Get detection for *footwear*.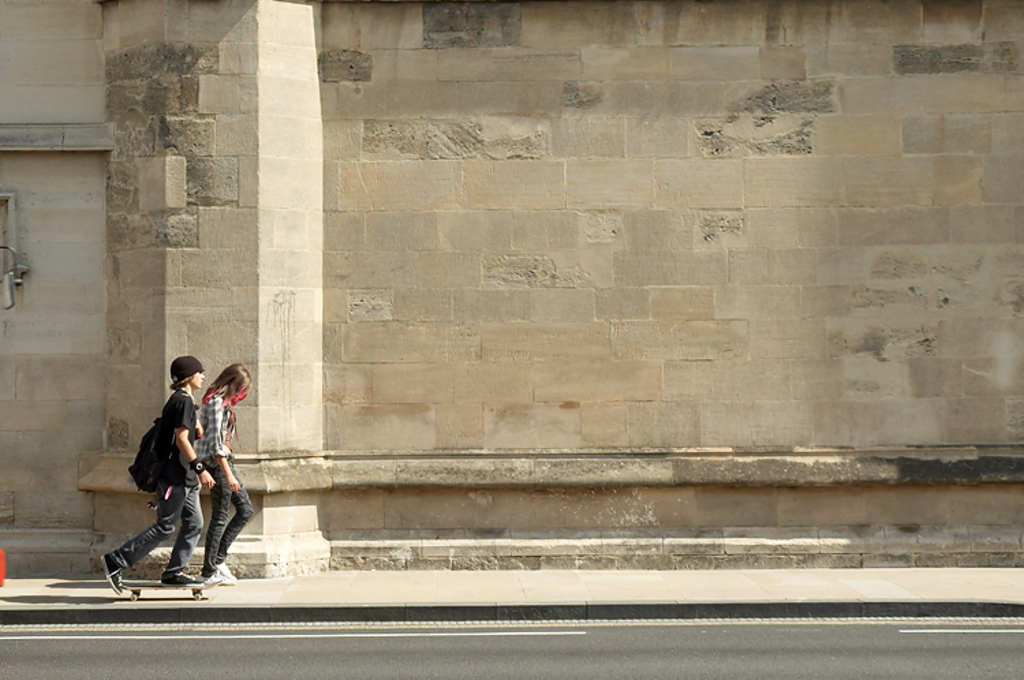
Detection: BBox(168, 567, 202, 587).
